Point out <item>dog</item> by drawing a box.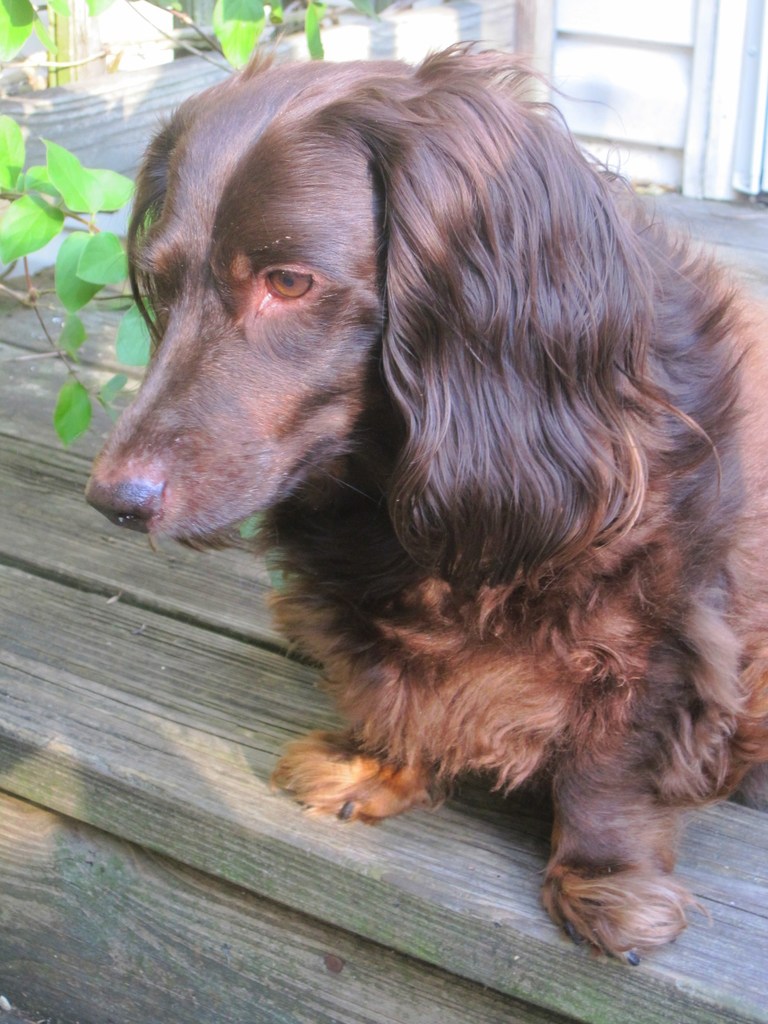
crop(86, 35, 767, 966).
